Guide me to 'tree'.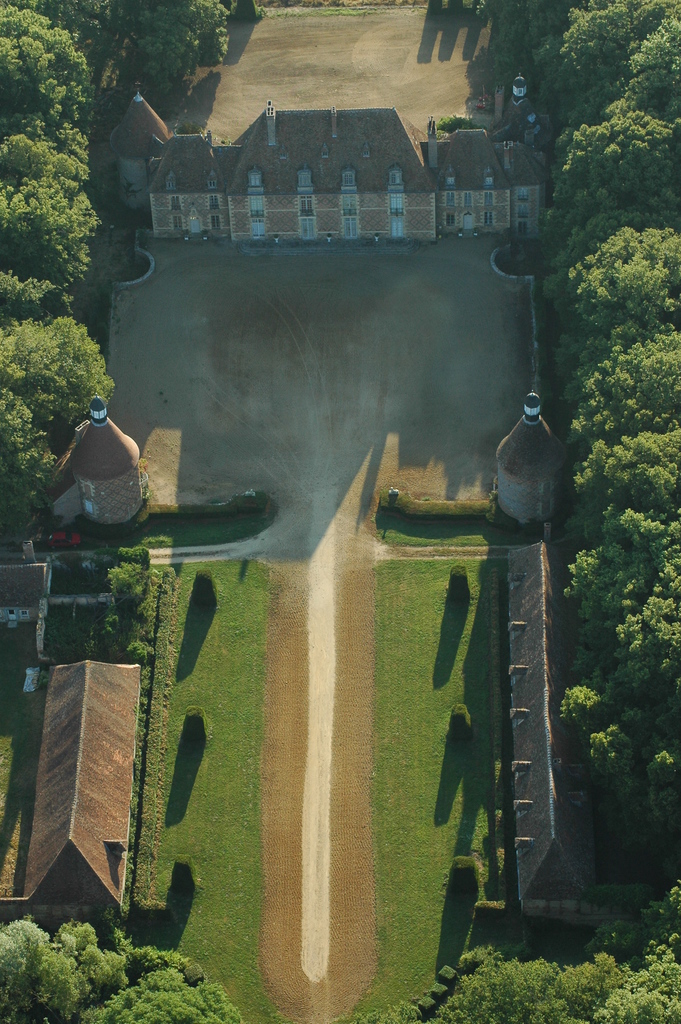
Guidance: rect(557, 675, 673, 797).
